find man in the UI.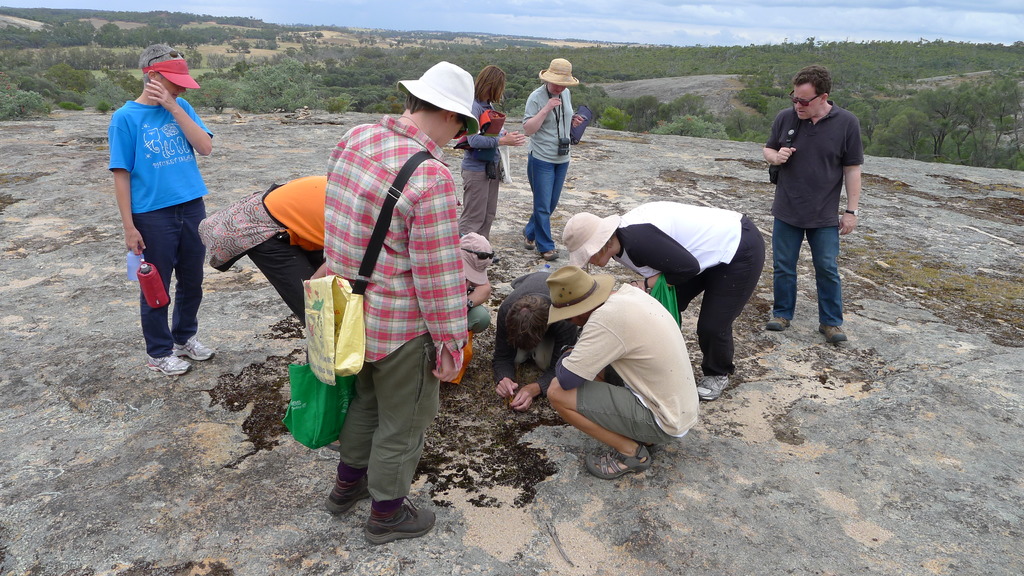
UI element at 758 68 867 342.
